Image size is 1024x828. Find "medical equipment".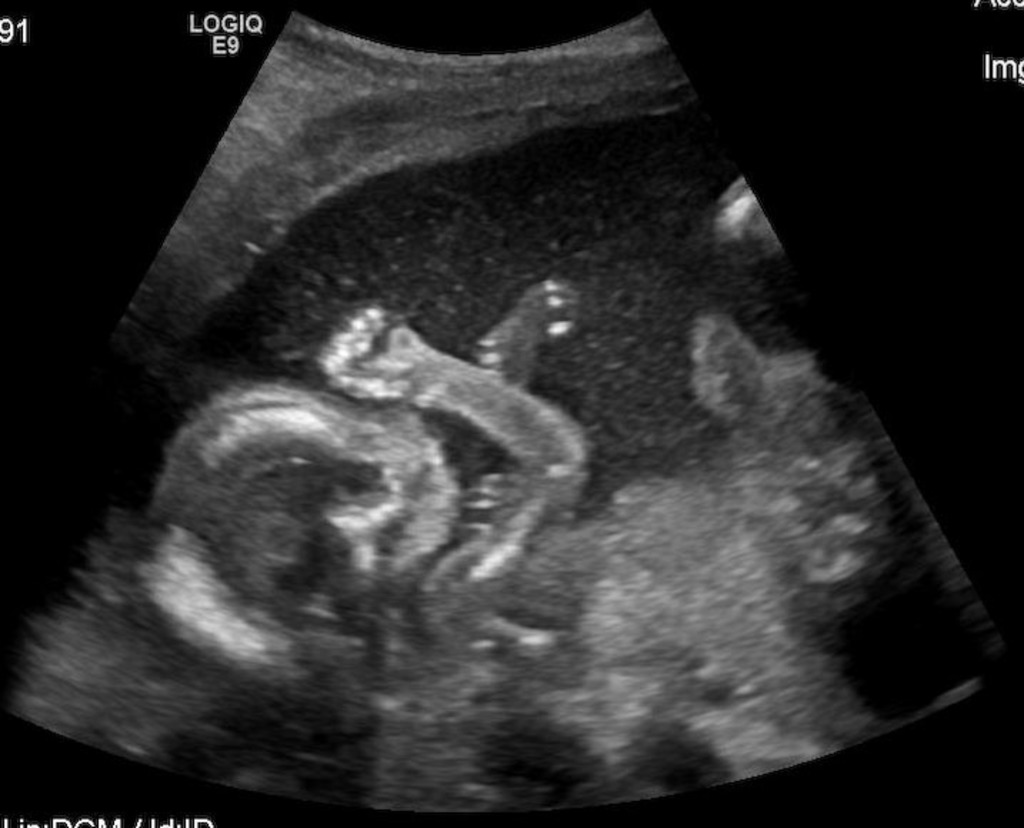
left=0, top=0, right=1023, bottom=827.
